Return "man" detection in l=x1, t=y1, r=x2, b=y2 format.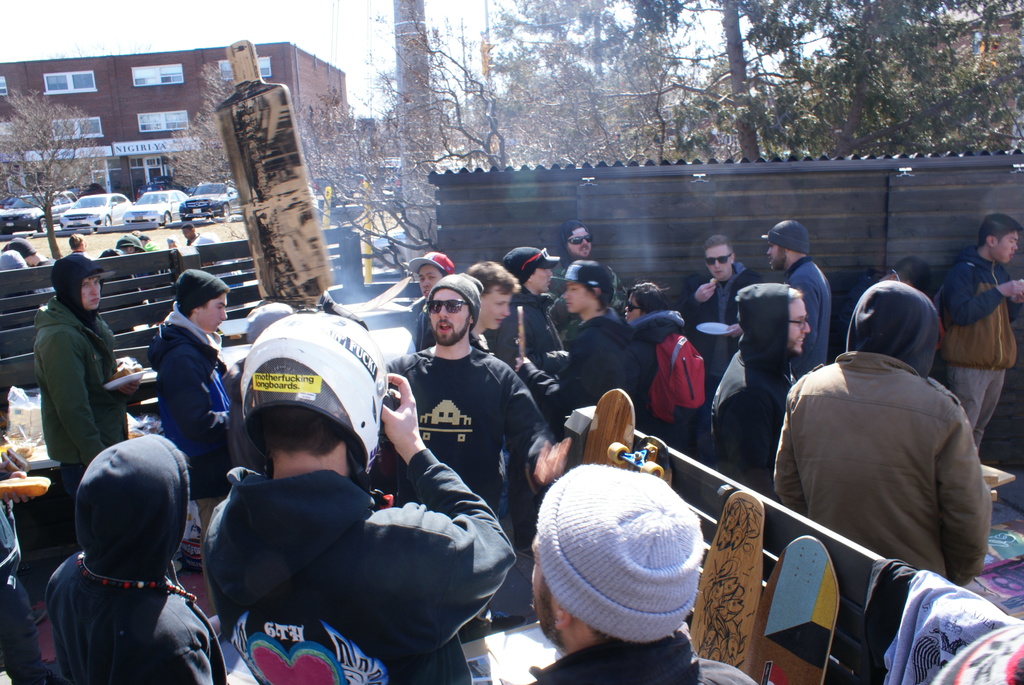
l=198, t=308, r=515, b=684.
